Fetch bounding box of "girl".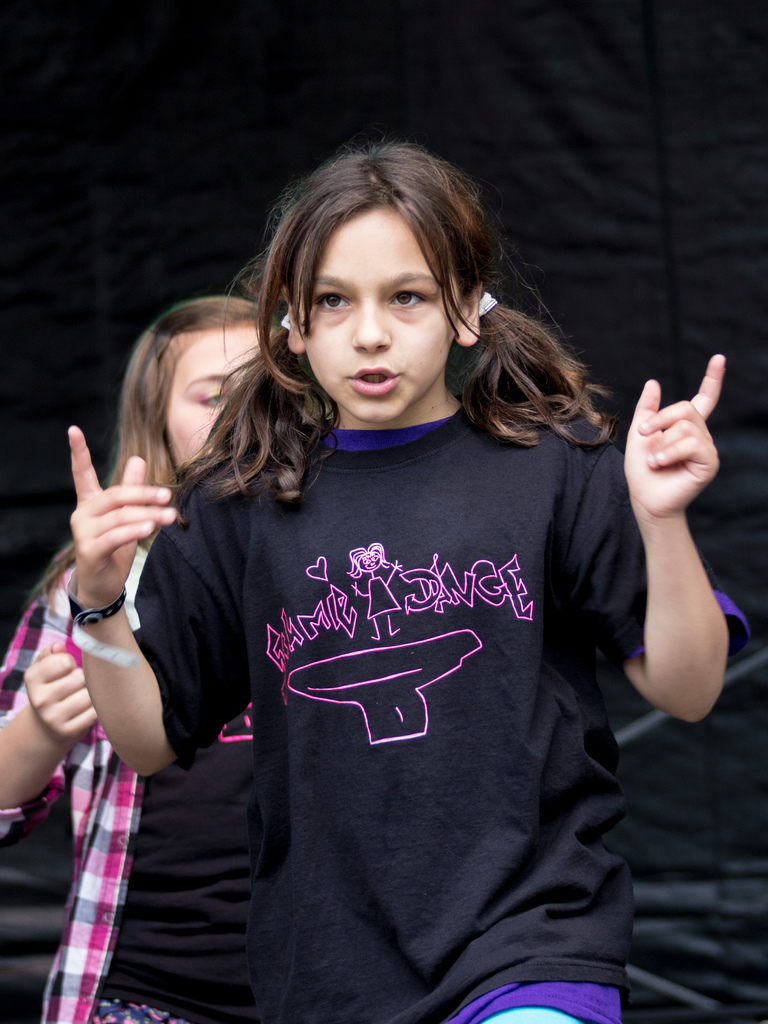
Bbox: (0, 297, 260, 1023).
